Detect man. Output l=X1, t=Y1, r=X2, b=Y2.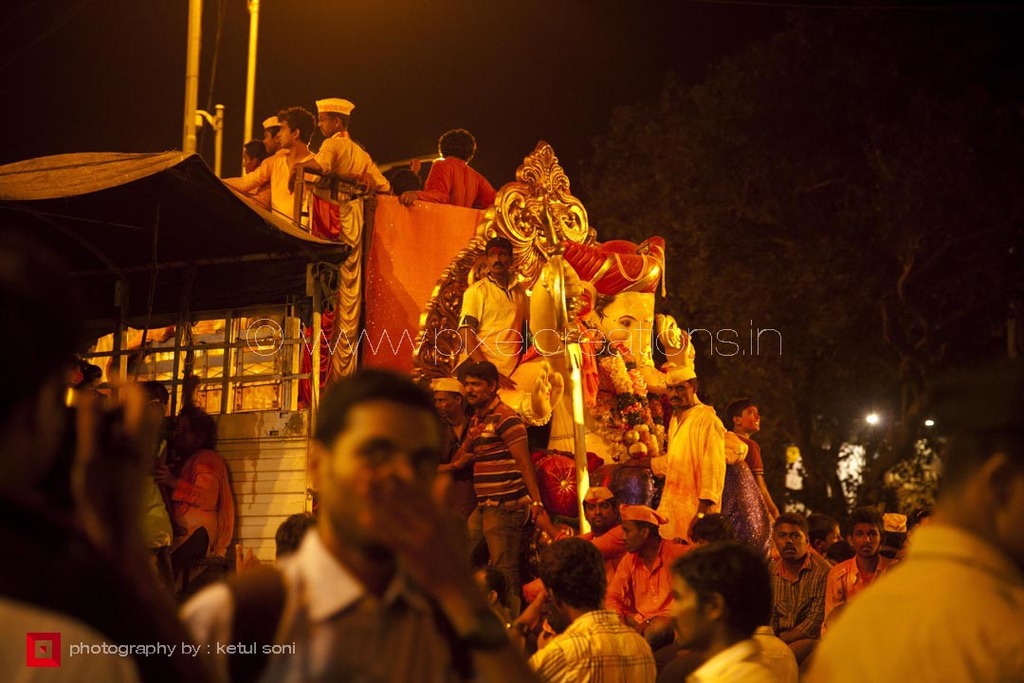
l=401, t=126, r=502, b=207.
